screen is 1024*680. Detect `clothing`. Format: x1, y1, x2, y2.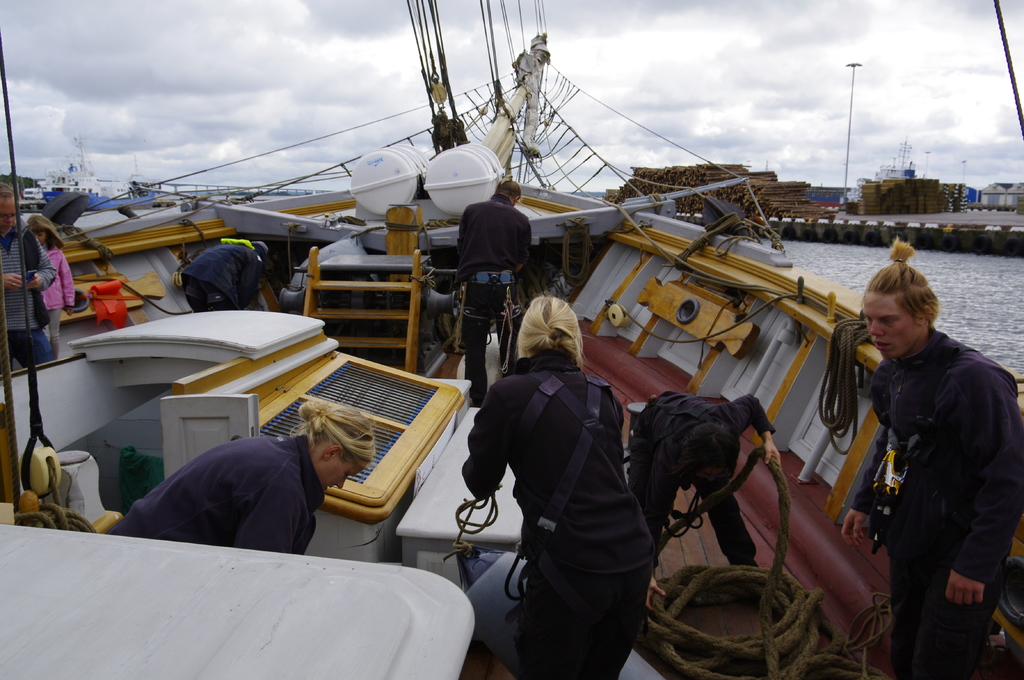
456, 192, 532, 408.
